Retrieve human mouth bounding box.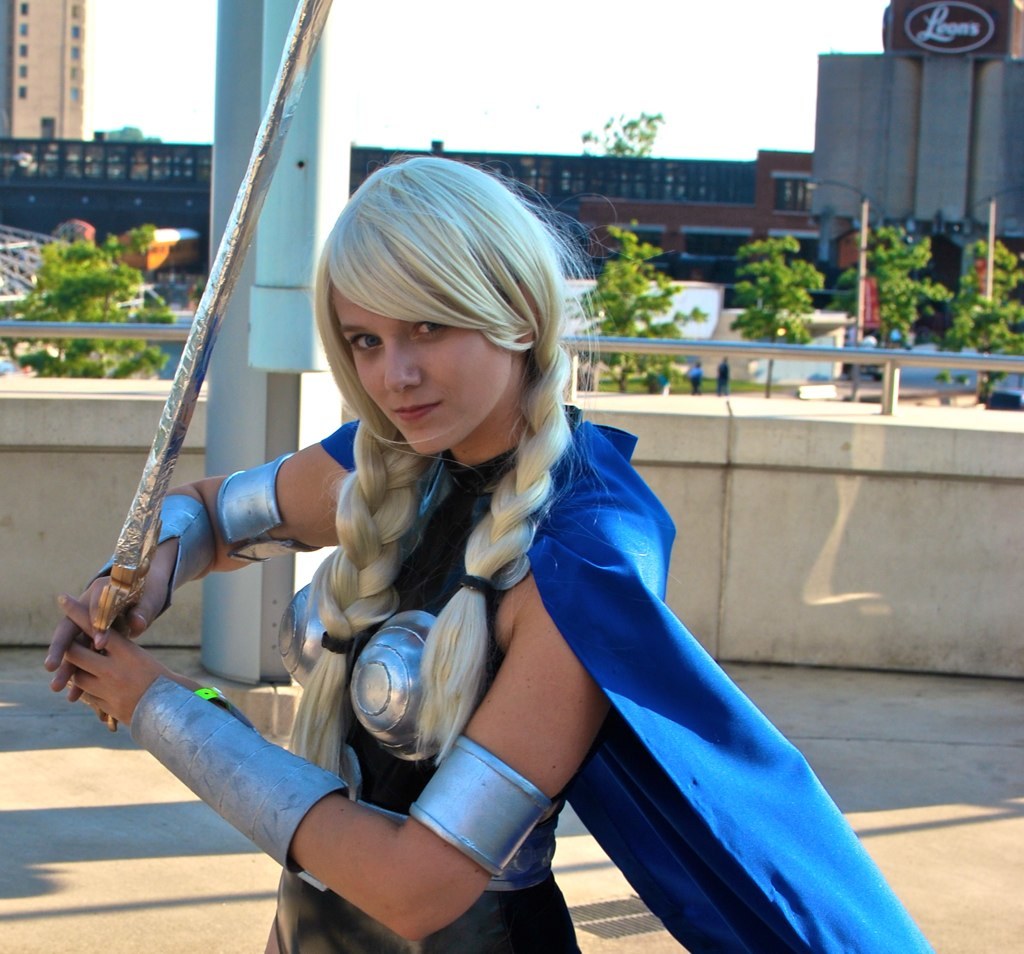
Bounding box: locate(393, 402, 440, 417).
